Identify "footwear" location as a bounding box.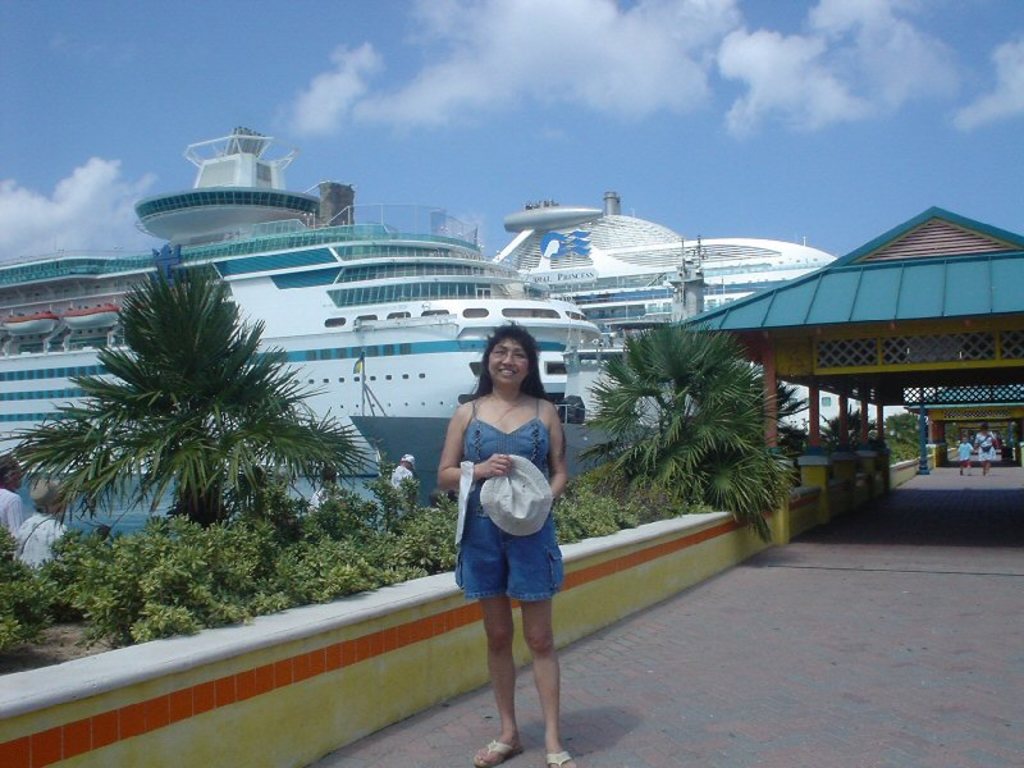
x1=472, y1=739, x2=526, y2=767.
